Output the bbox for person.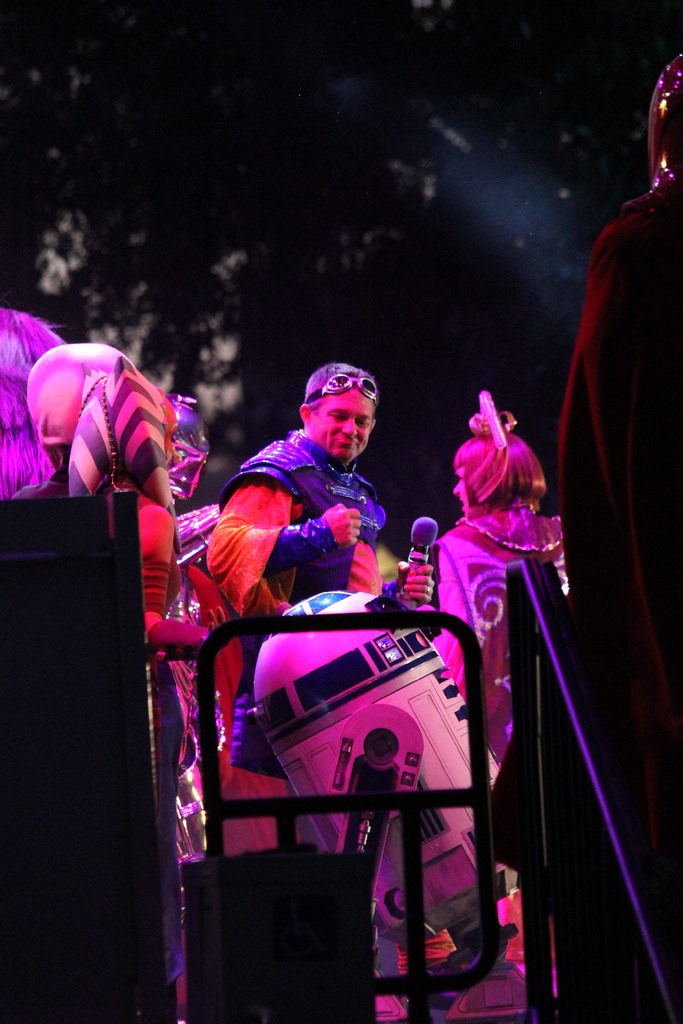
[0, 312, 63, 498].
